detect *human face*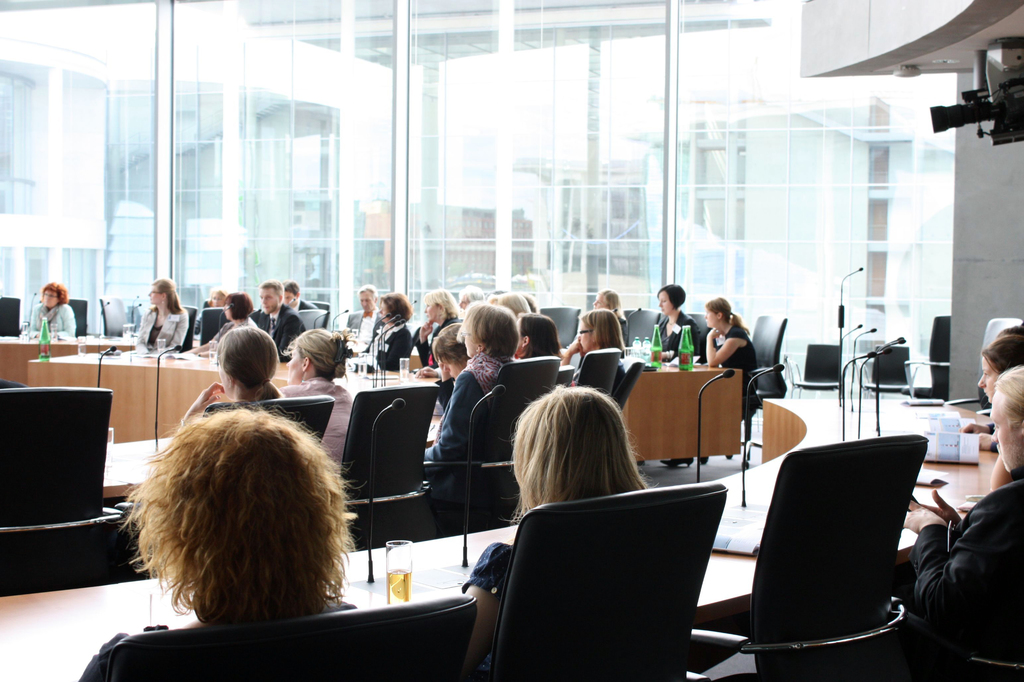
detection(381, 298, 389, 325)
